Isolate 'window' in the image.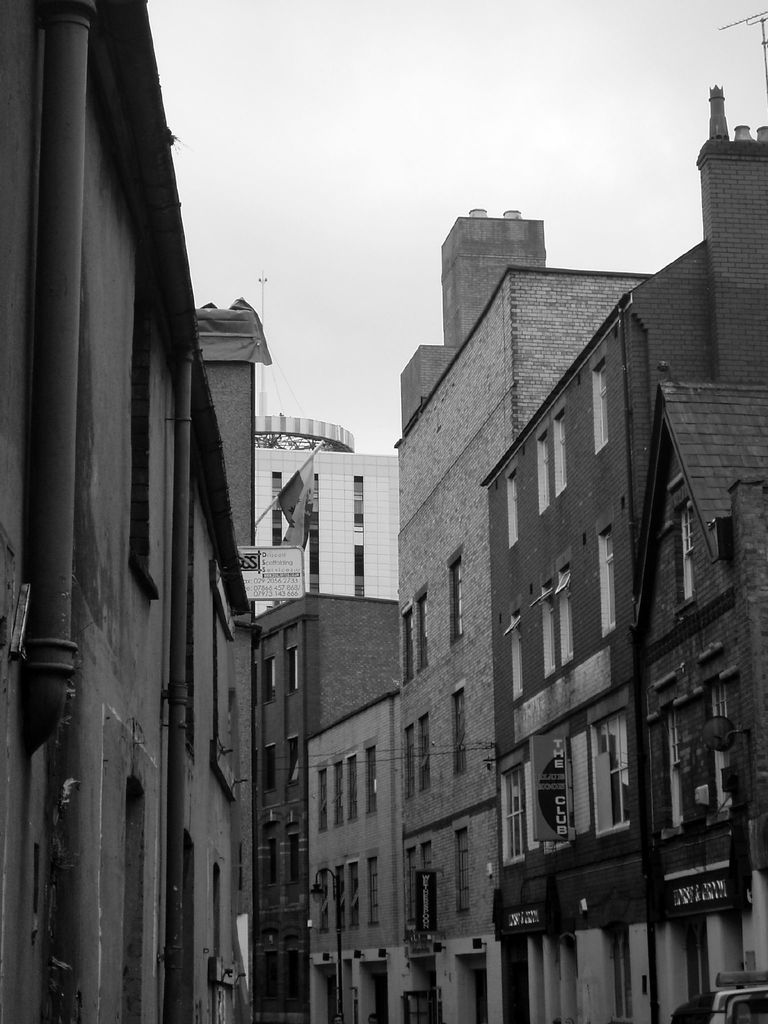
Isolated region: <bbox>279, 951, 300, 1005</bbox>.
